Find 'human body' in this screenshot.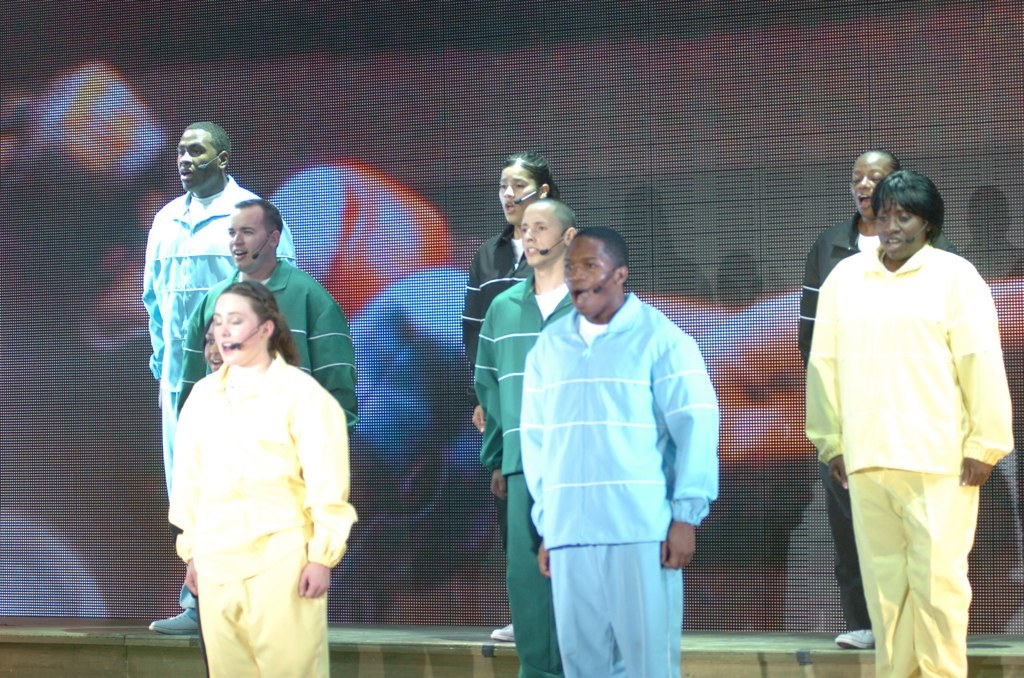
The bounding box for 'human body' is rect(792, 142, 894, 649).
